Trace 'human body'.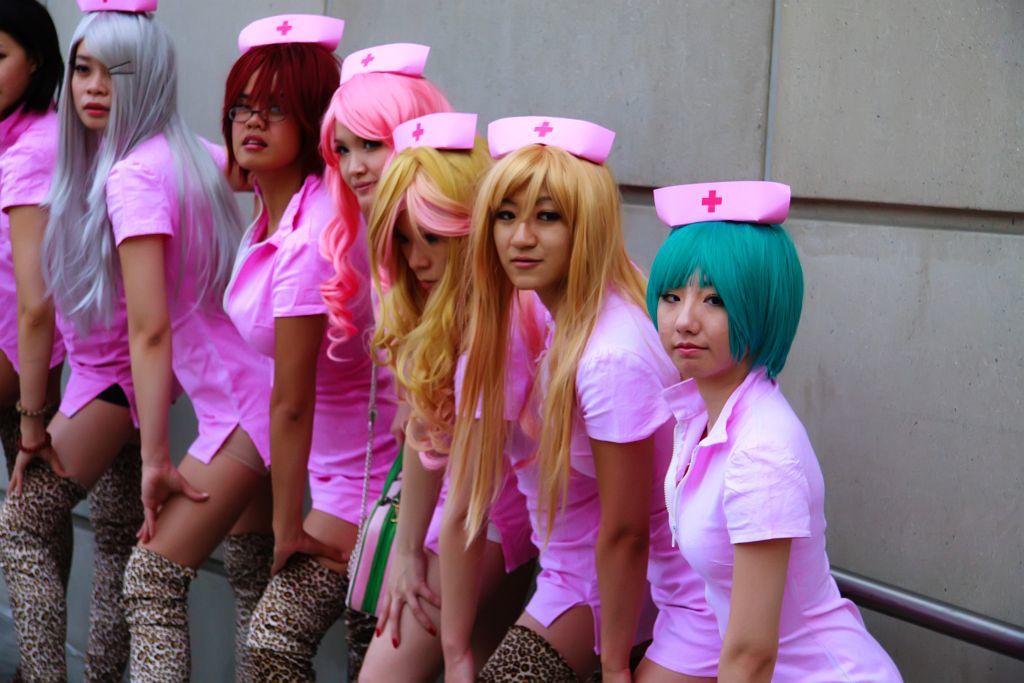
Traced to {"left": 354, "top": 283, "right": 552, "bottom": 682}.
